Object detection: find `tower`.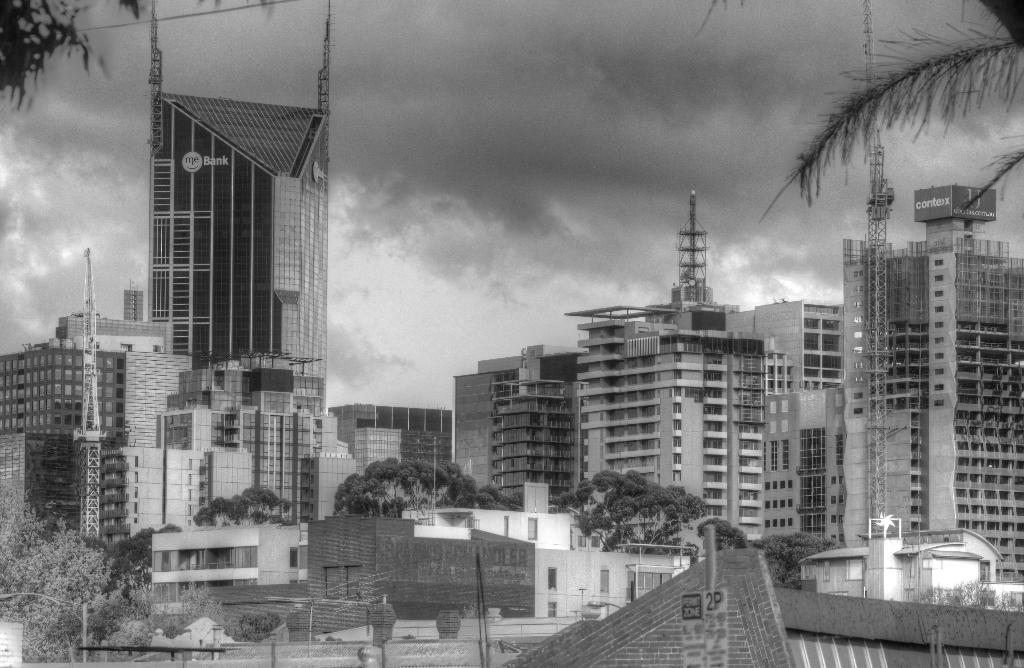
BBox(151, 0, 331, 419).
